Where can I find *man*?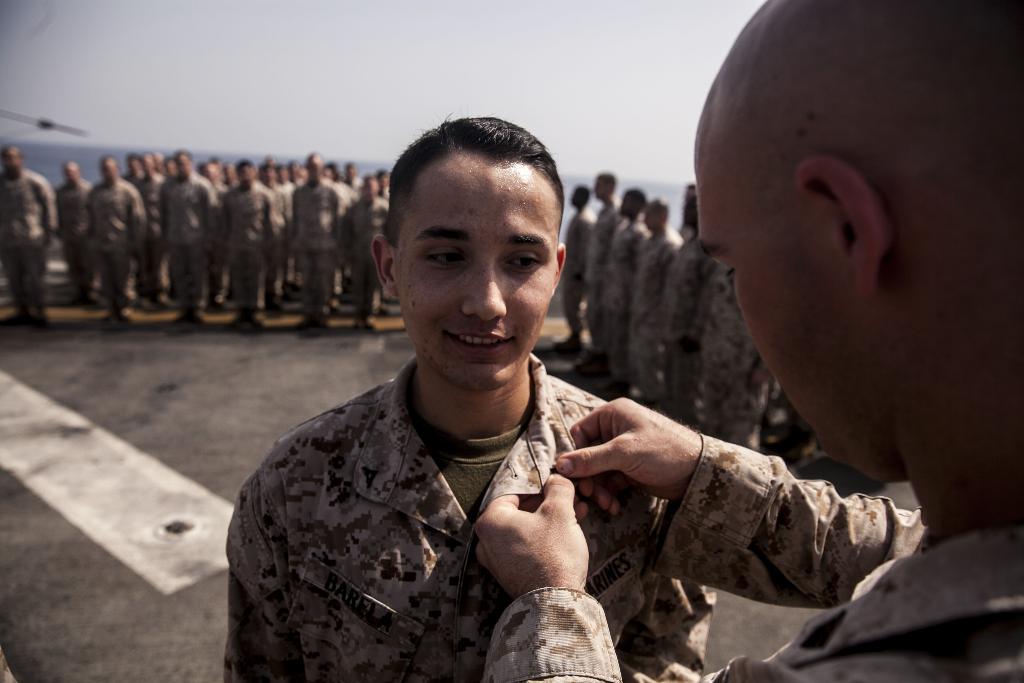
You can find it at box(472, 0, 1023, 682).
